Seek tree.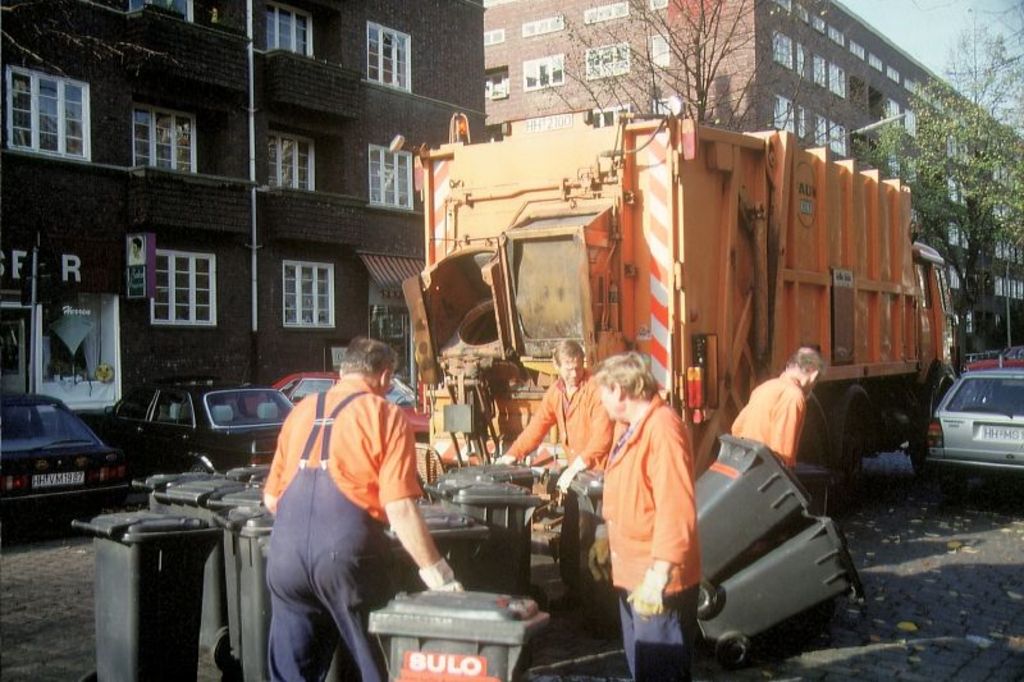
select_region(544, 0, 799, 142).
